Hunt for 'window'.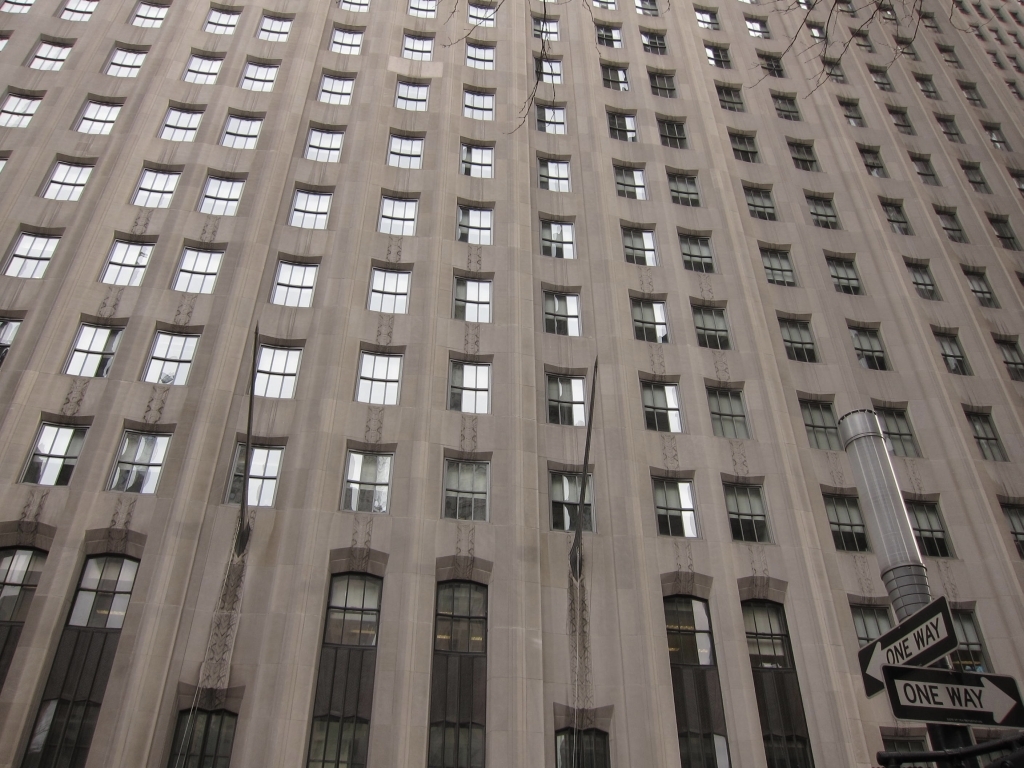
Hunted down at x1=291 y1=191 x2=326 y2=229.
